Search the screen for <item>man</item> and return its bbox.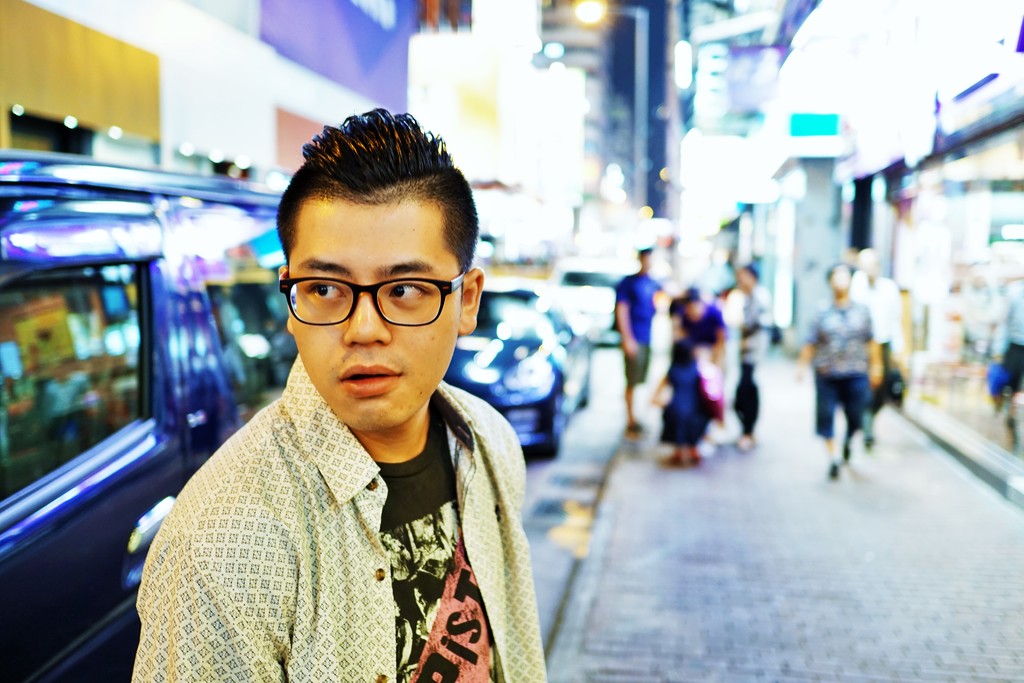
Found: <region>724, 264, 780, 449</region>.
